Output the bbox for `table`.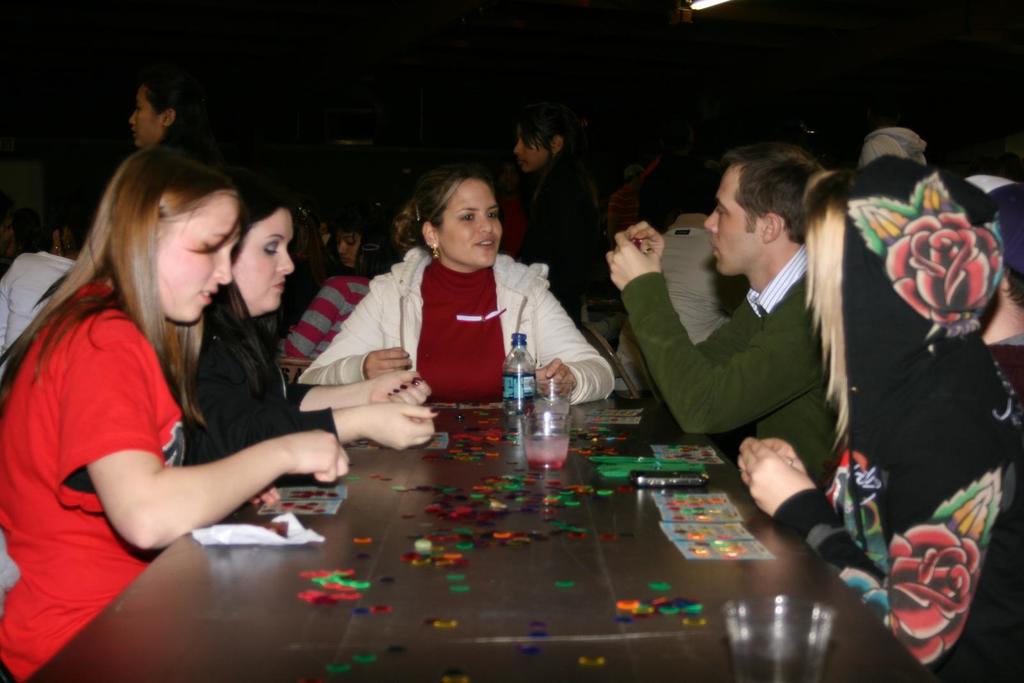
(146, 355, 1003, 682).
